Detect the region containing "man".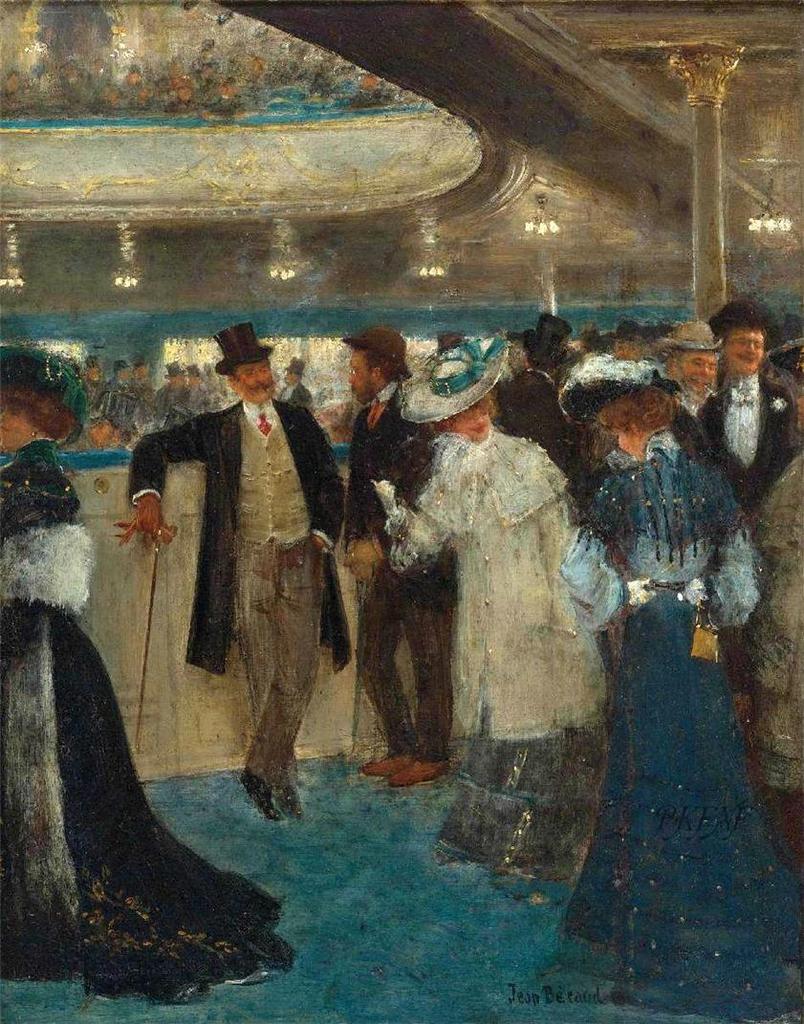
crop(488, 326, 573, 474).
